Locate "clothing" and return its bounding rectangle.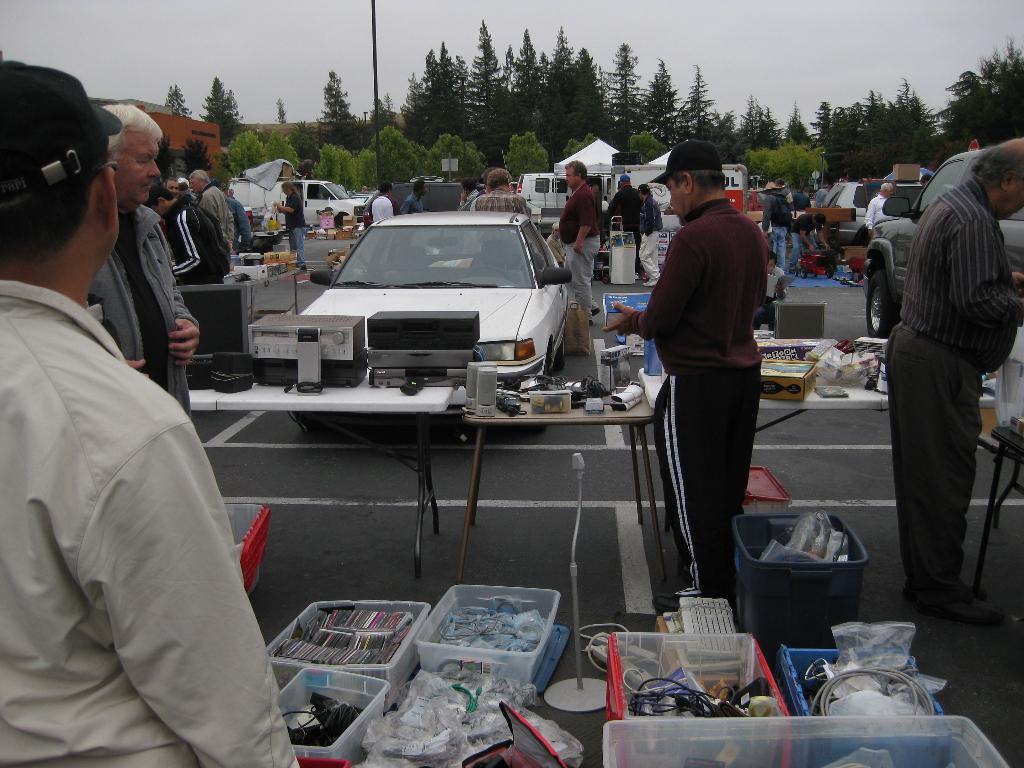
x1=754, y1=266, x2=785, y2=331.
